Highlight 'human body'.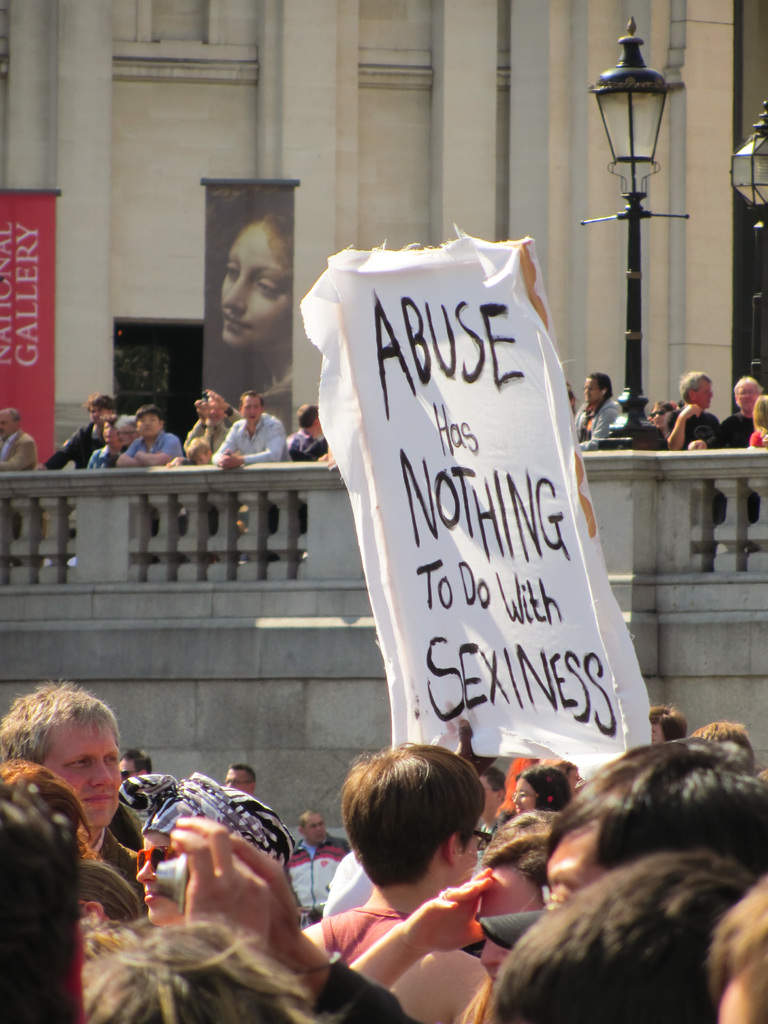
Highlighted region: 707/371/763/454.
